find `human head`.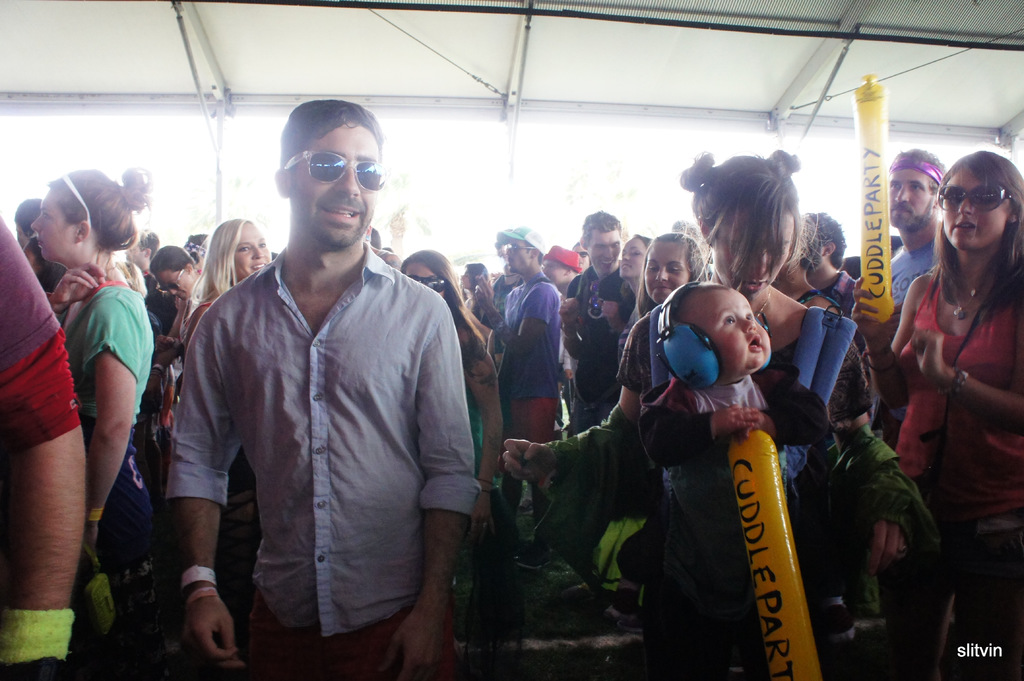
box(24, 236, 67, 294).
